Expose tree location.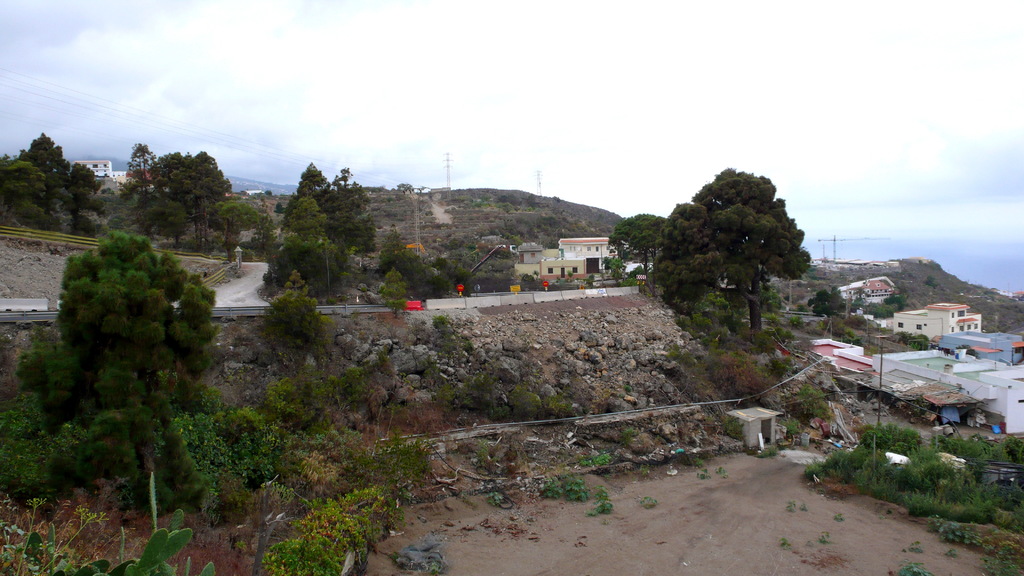
Exposed at l=294, t=162, r=333, b=205.
